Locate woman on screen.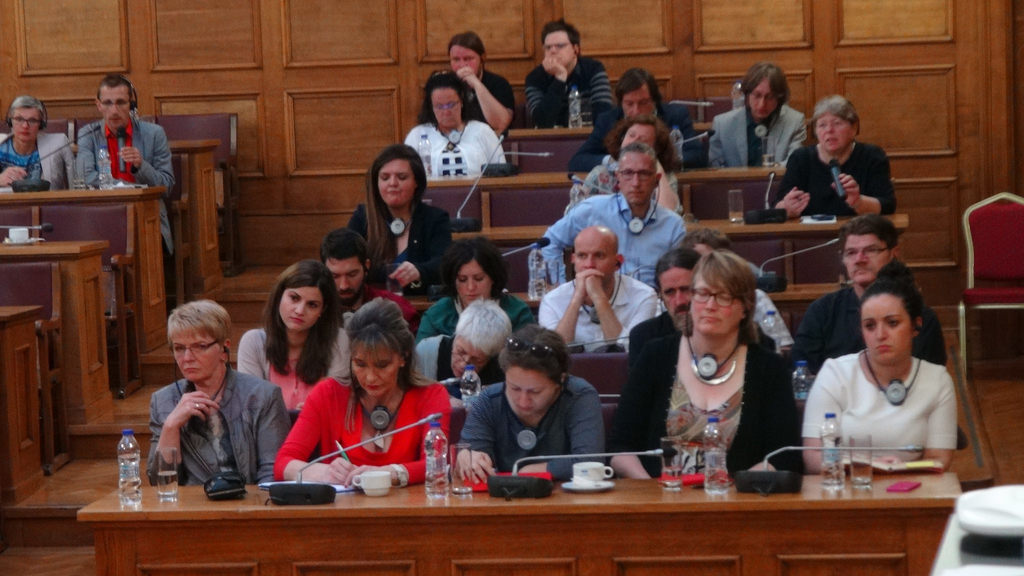
On screen at bbox(342, 142, 463, 293).
